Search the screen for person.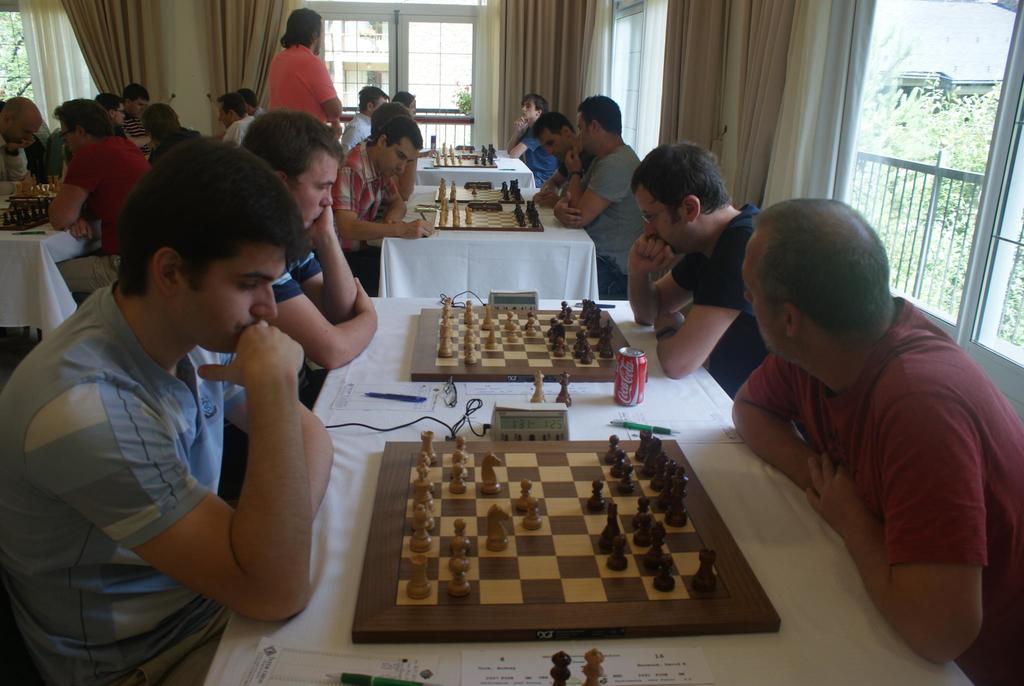
Found at [732, 204, 1023, 685].
